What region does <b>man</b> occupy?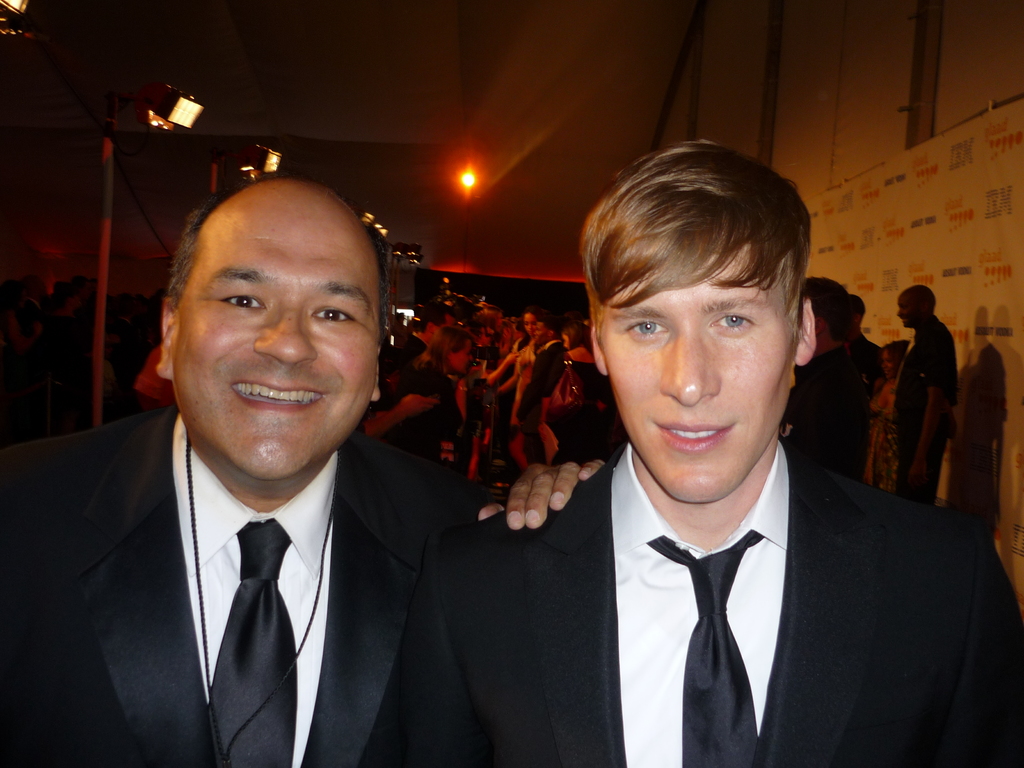
[851,295,884,394].
